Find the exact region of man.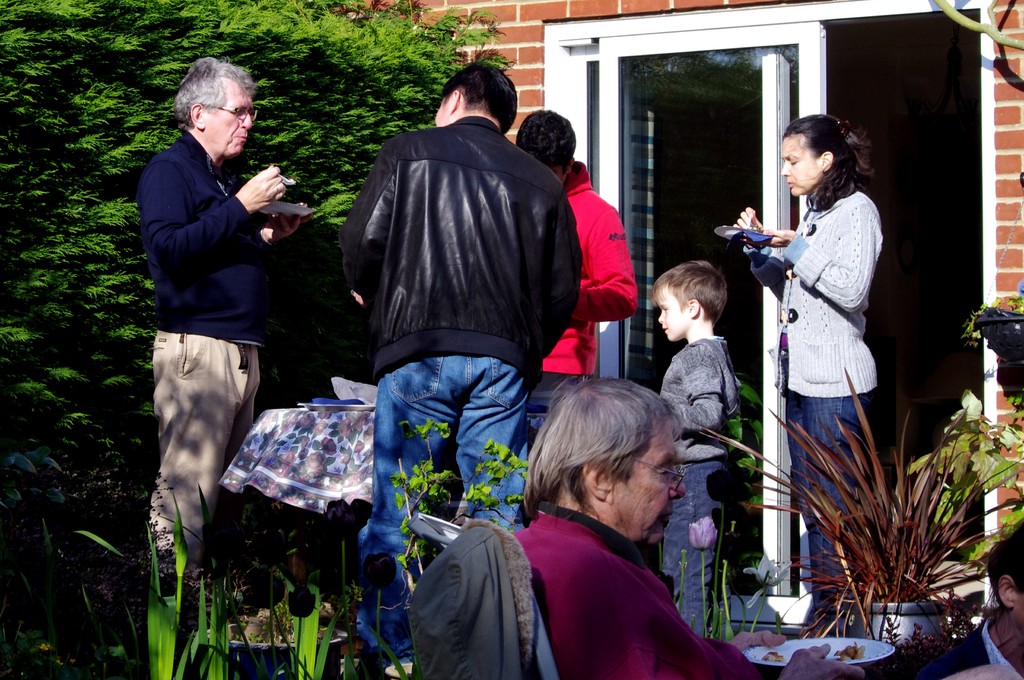
Exact region: 512, 109, 638, 394.
